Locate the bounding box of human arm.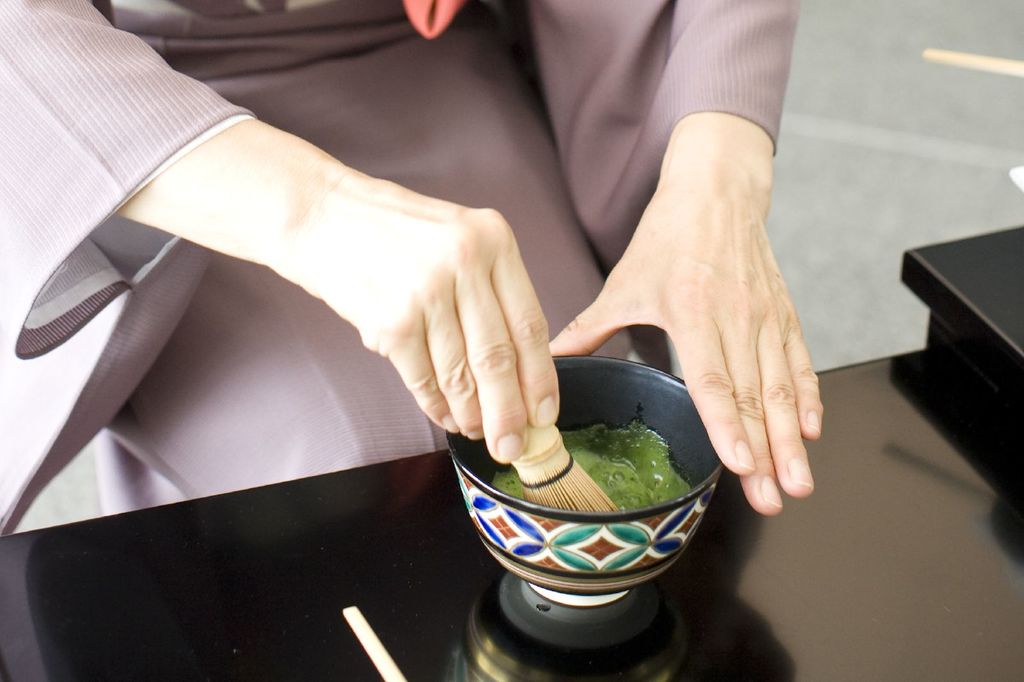
Bounding box: (left=28, top=0, right=564, bottom=468).
